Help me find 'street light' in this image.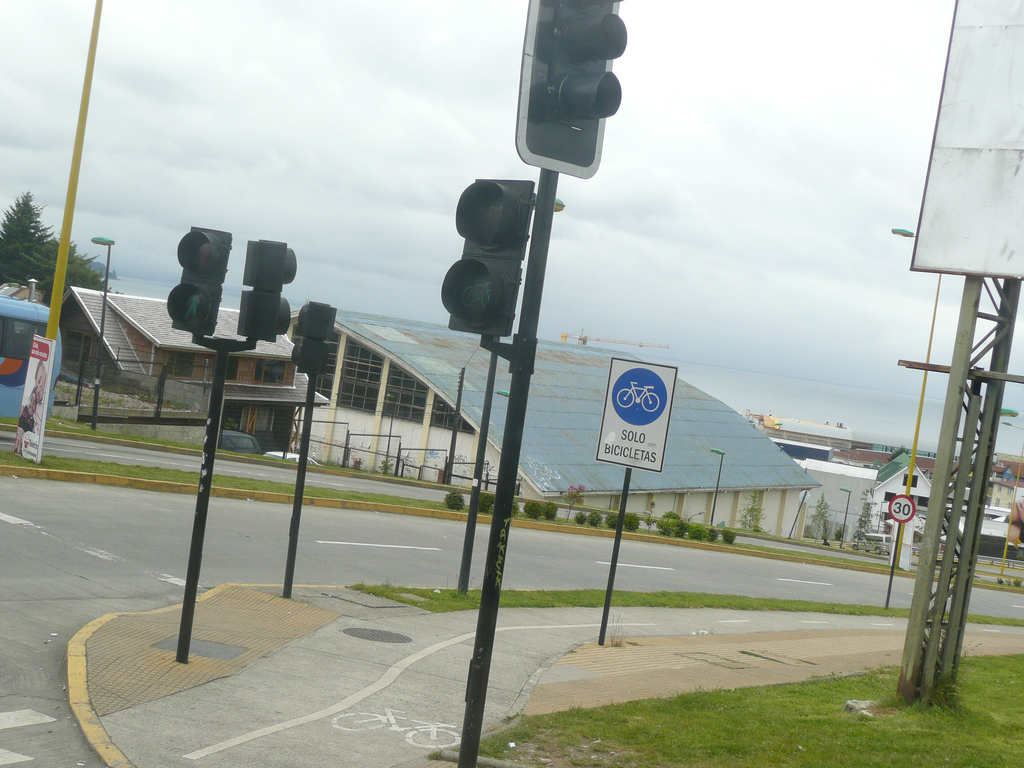
Found it: 713/447/726/528.
